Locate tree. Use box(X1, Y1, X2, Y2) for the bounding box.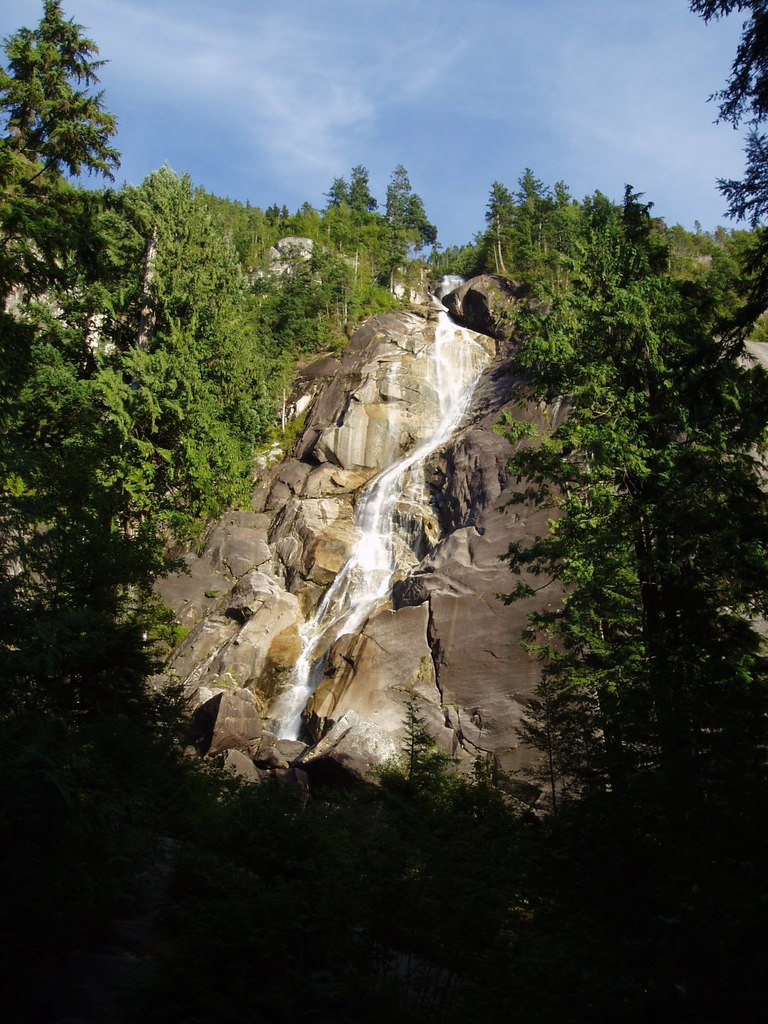
box(596, 187, 723, 493).
